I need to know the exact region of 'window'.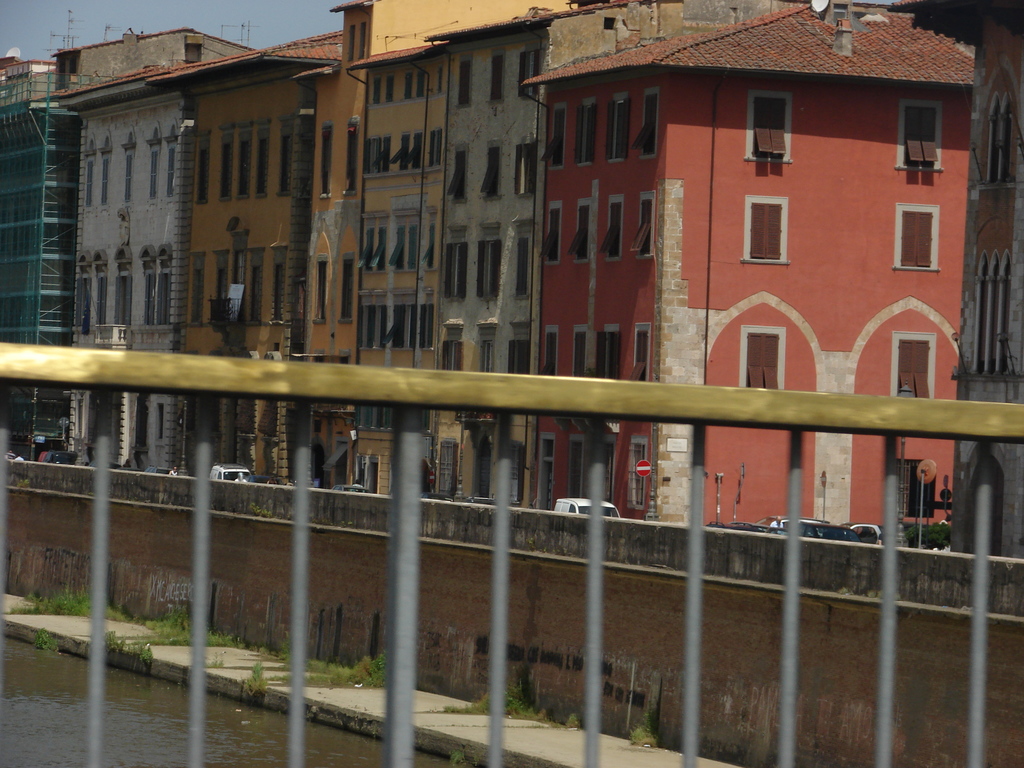
Region: left=515, top=142, right=531, bottom=195.
